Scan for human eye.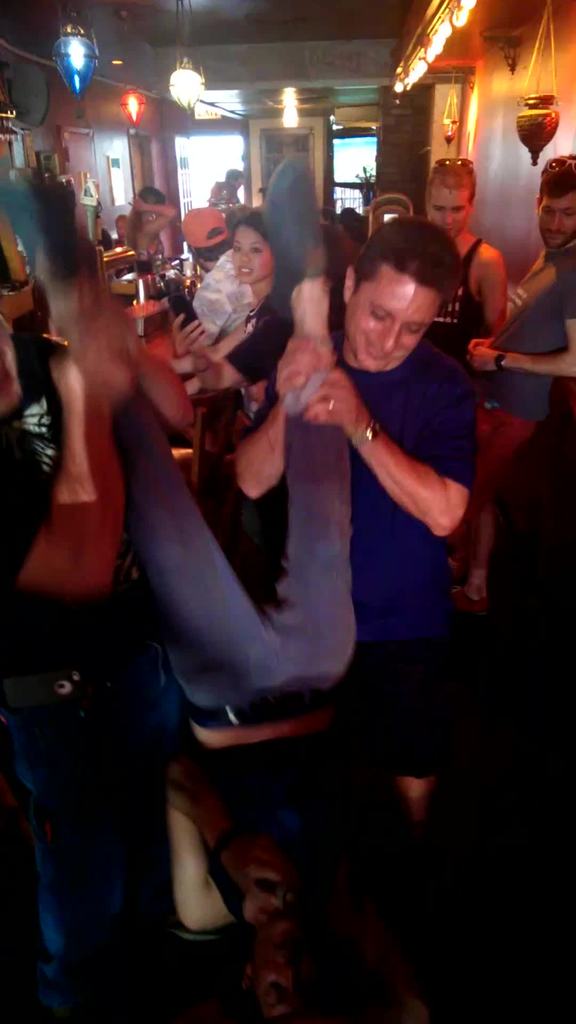
Scan result: bbox=[566, 211, 575, 219].
